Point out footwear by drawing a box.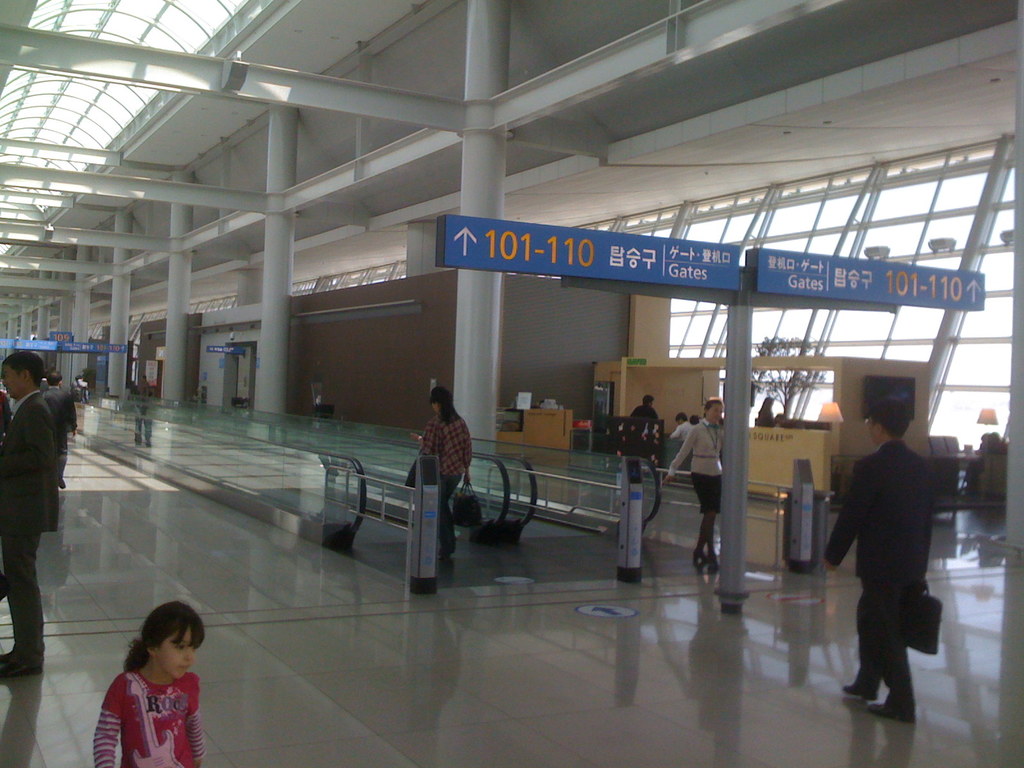
867,683,916,721.
